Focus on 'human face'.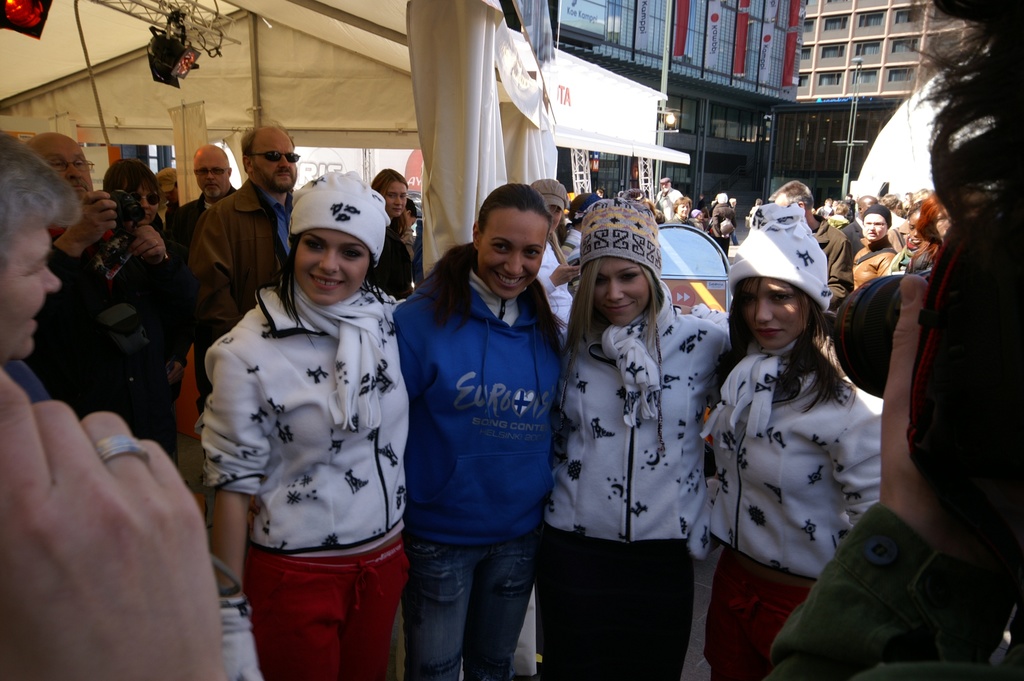
Focused at [294,227,368,308].
